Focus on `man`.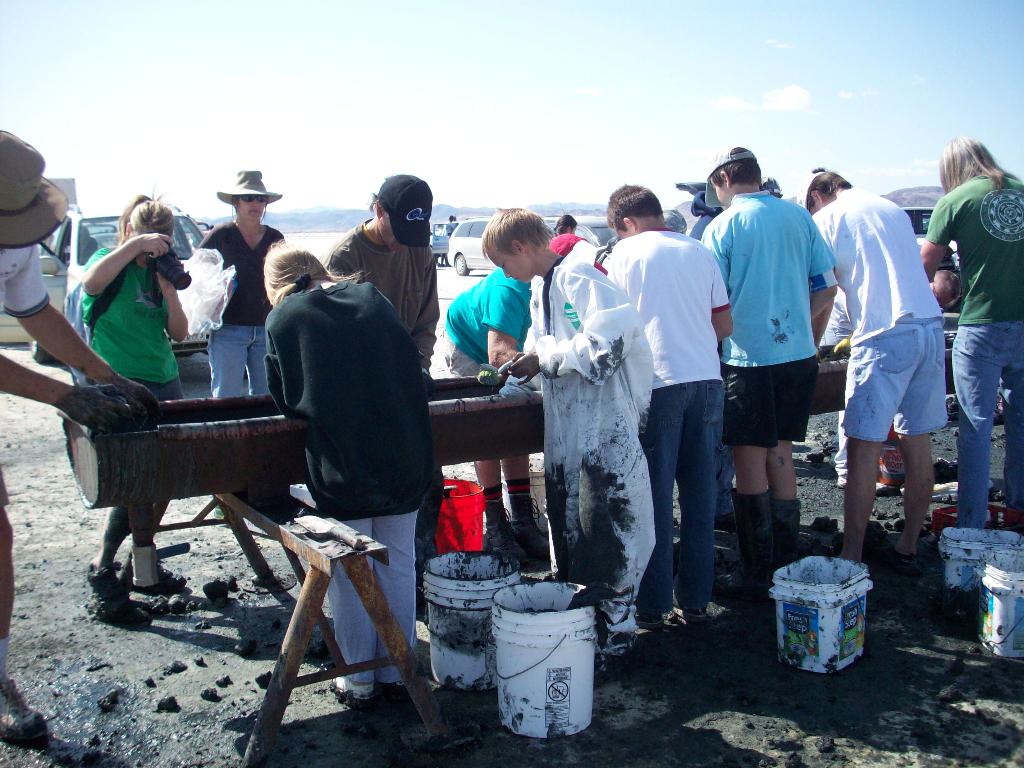
Focused at (left=714, top=144, right=849, bottom=588).
